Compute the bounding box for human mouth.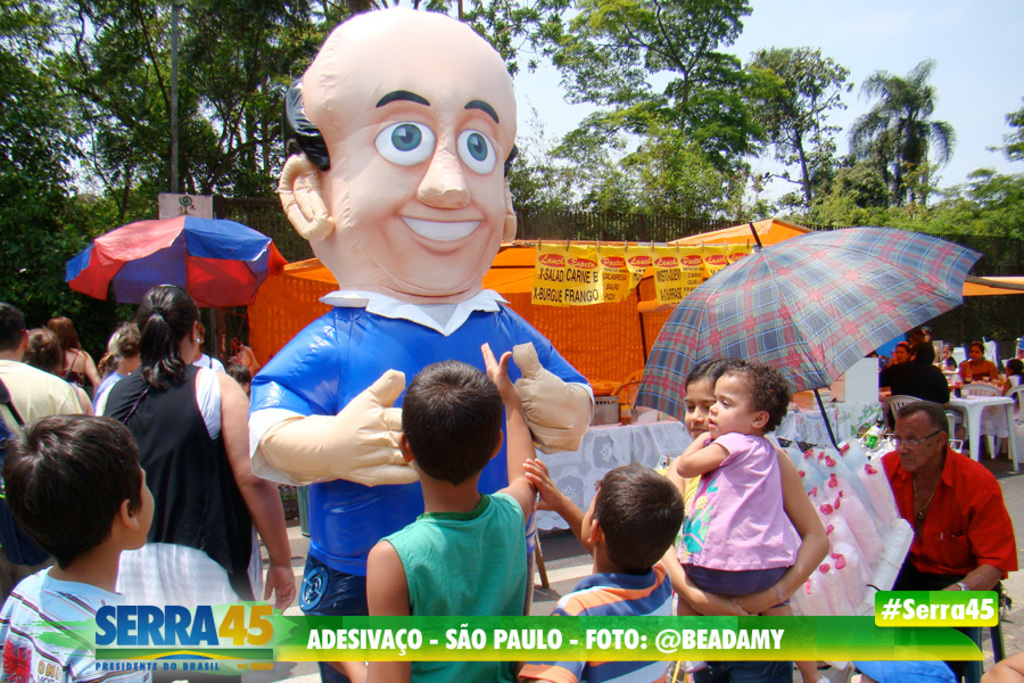
<box>689,429,705,439</box>.
